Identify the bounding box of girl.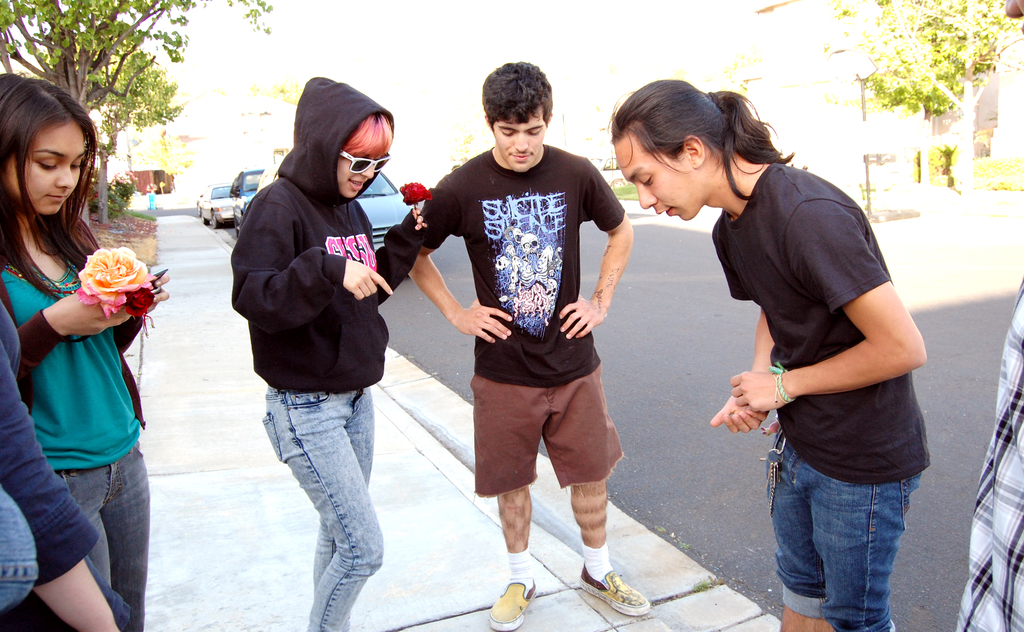
<box>0,67,170,631</box>.
